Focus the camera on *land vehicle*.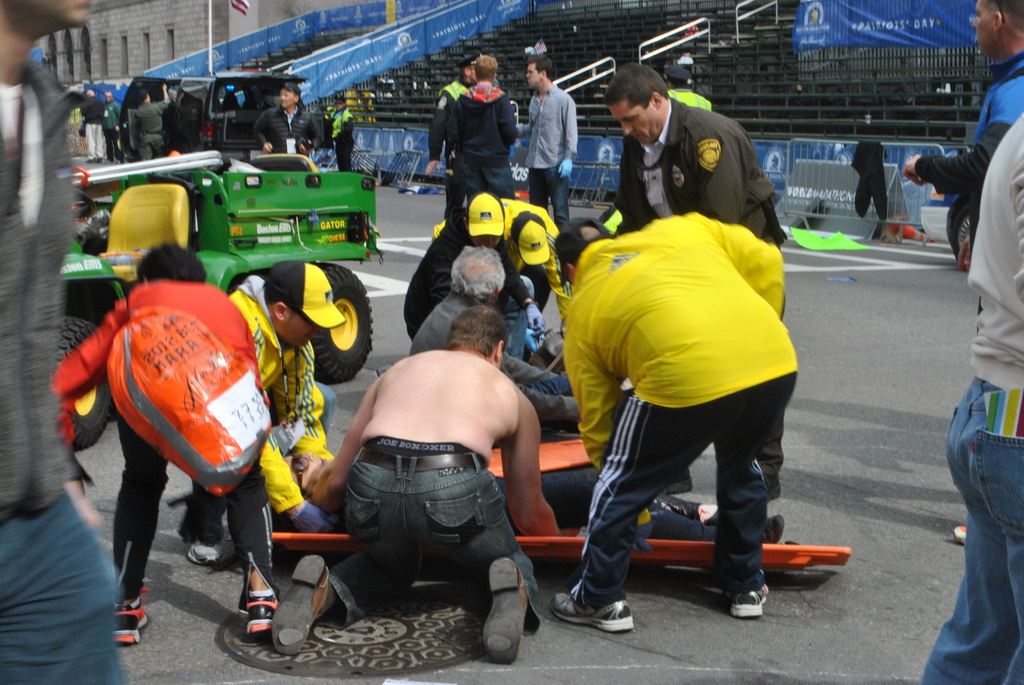
Focus region: region(121, 74, 302, 161).
